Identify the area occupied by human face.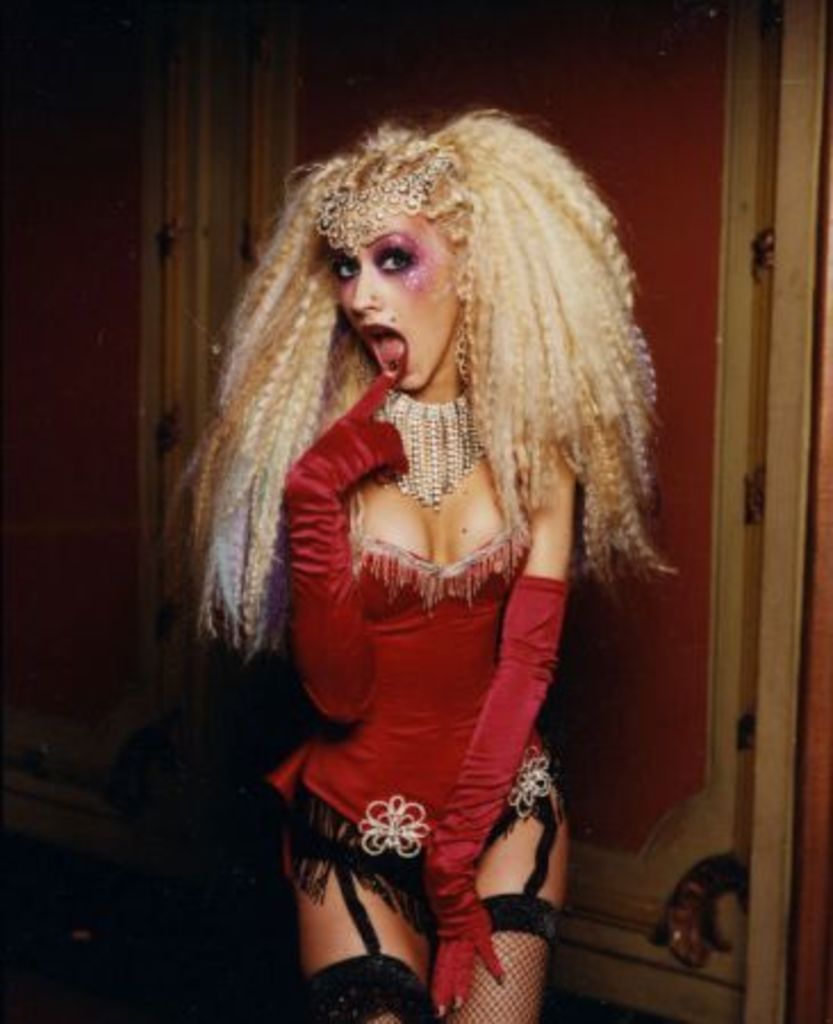
Area: [330,198,453,375].
